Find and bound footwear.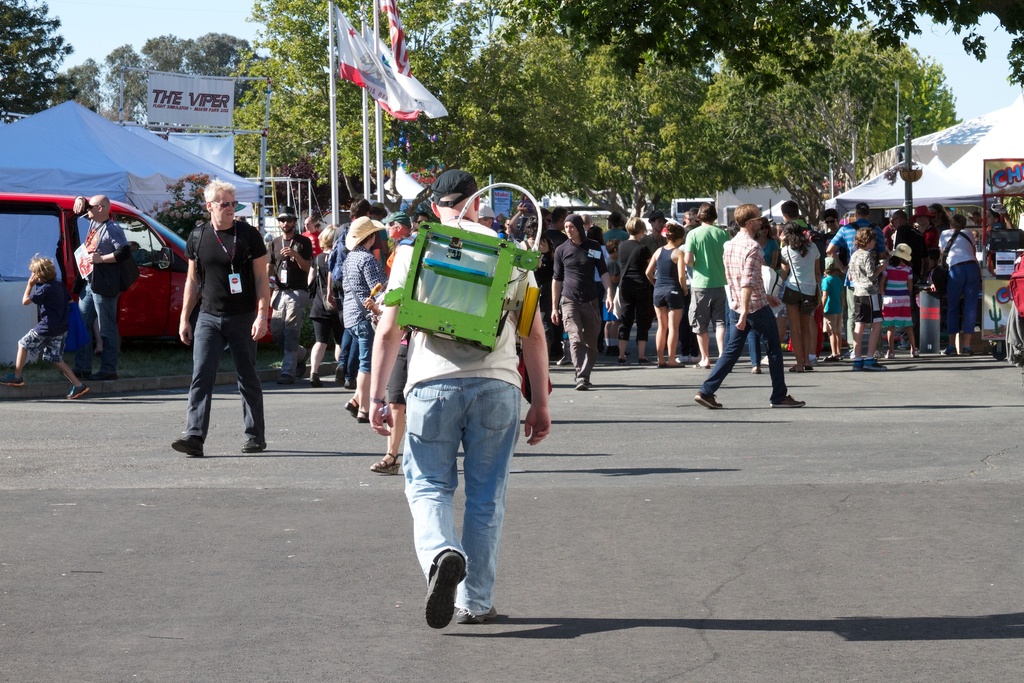
Bound: (0,368,20,386).
